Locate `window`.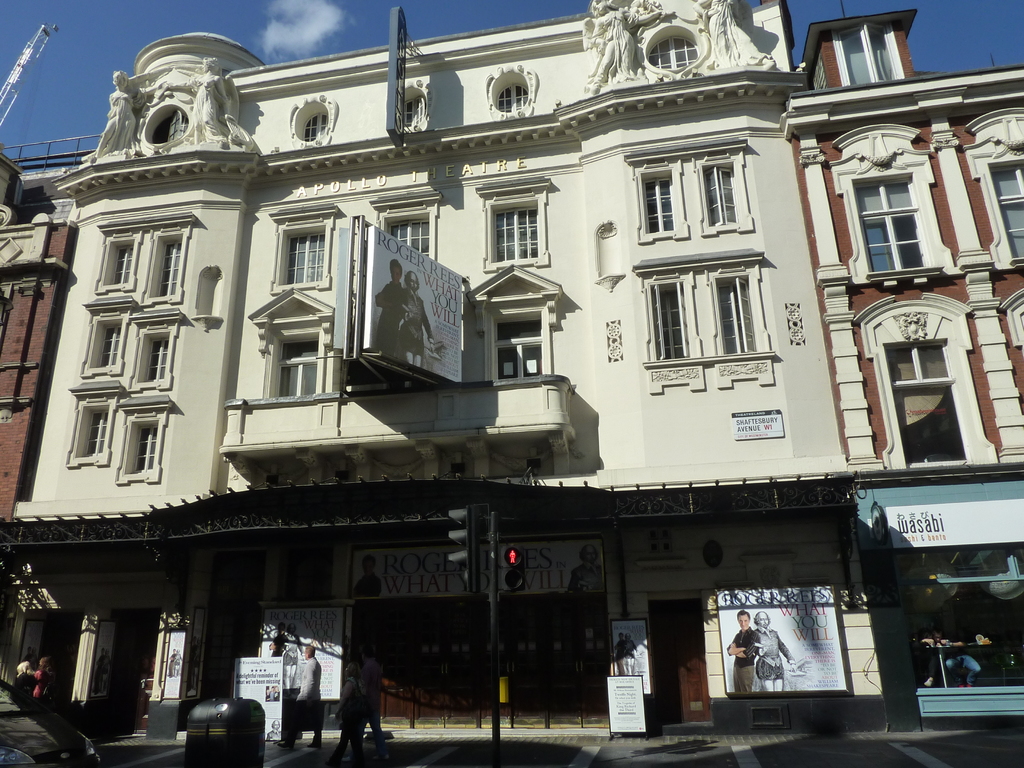
Bounding box: (x1=646, y1=285, x2=691, y2=364).
